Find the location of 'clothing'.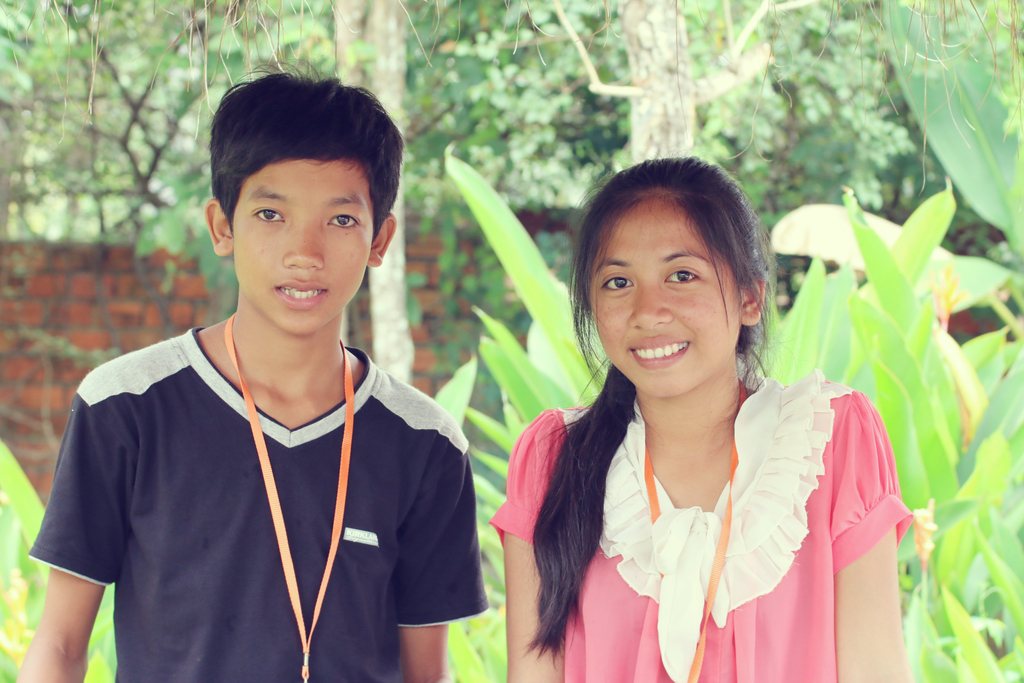
Location: [16, 318, 495, 682].
